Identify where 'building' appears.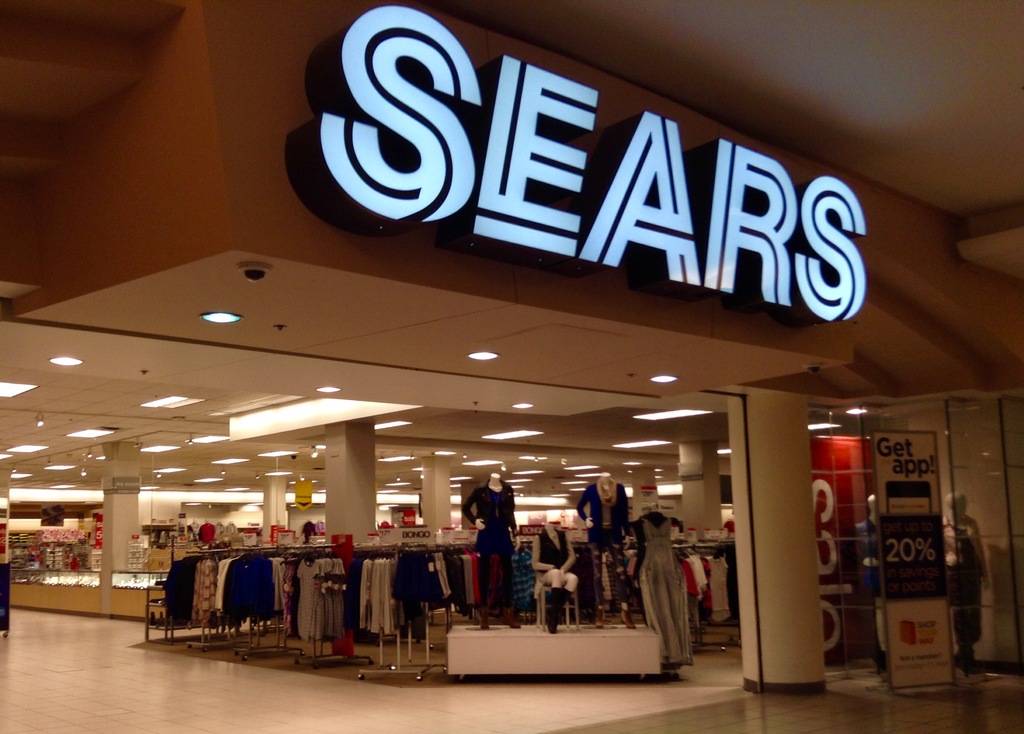
Appears at 1:0:1023:733.
